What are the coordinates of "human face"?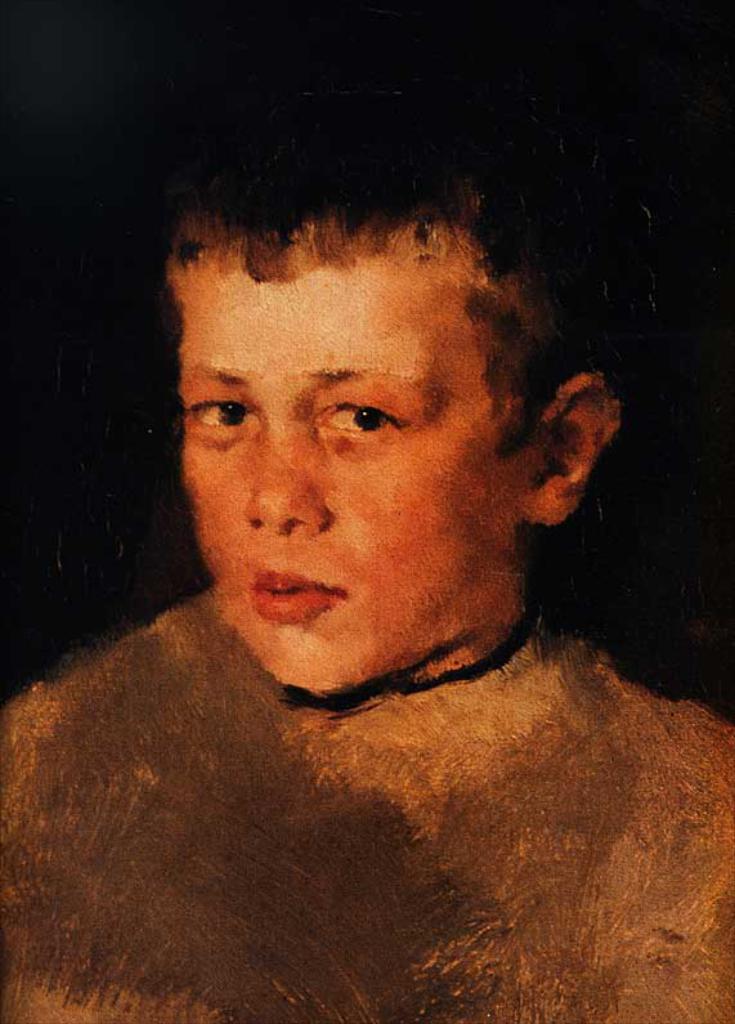
{"x1": 170, "y1": 255, "x2": 520, "y2": 694}.
